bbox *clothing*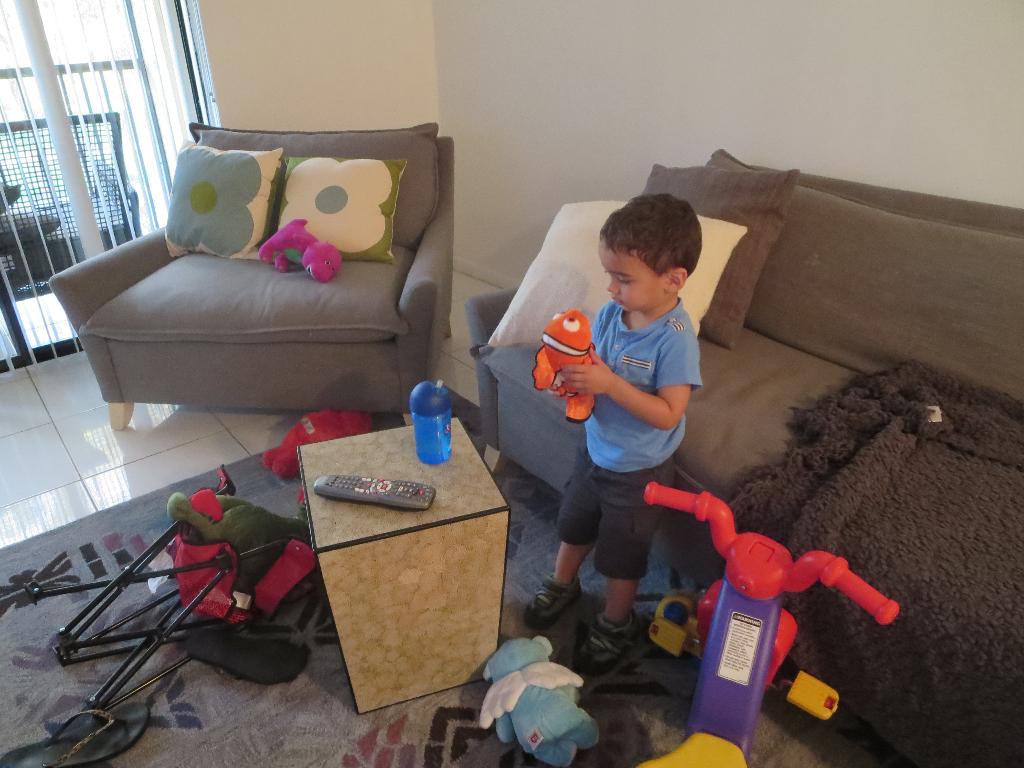
bbox=(541, 257, 716, 602)
